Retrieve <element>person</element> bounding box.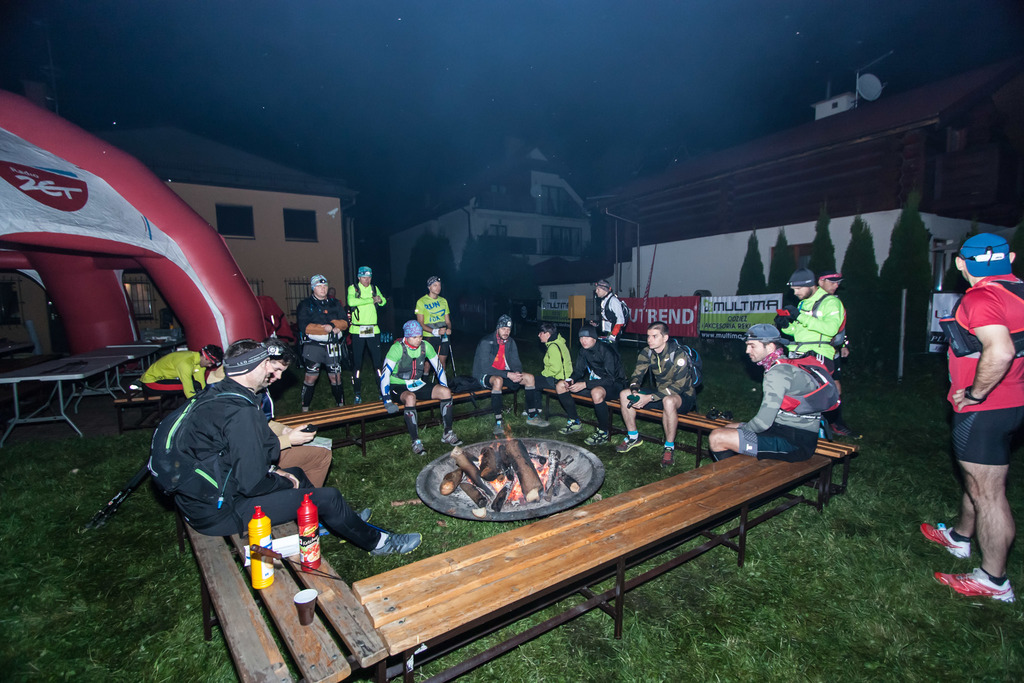
Bounding box: 618,320,691,474.
